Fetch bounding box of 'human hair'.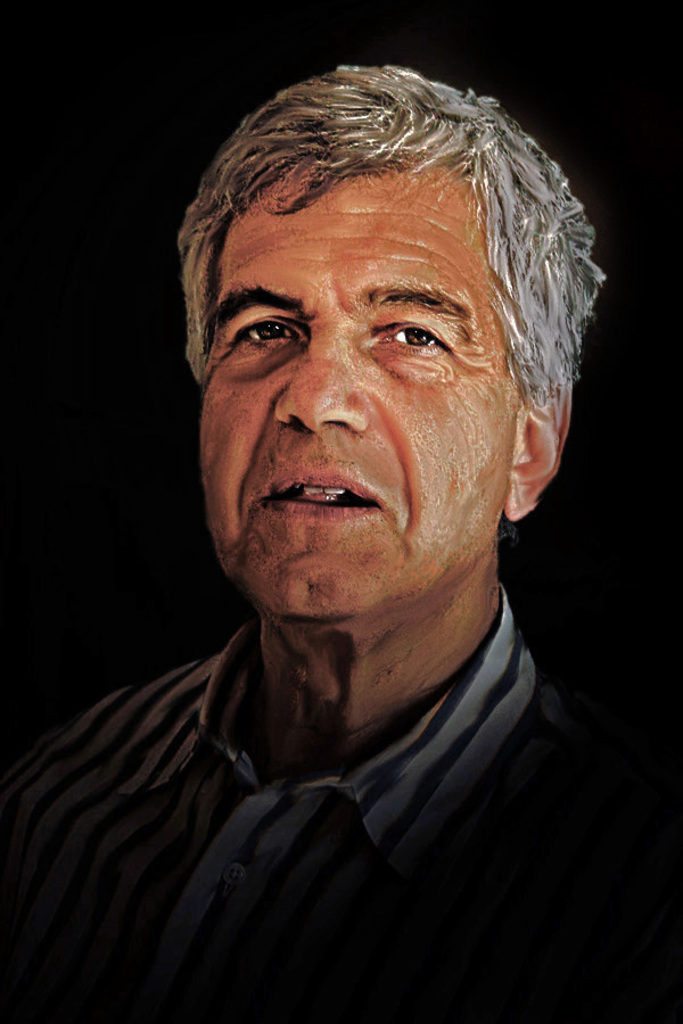
Bbox: 170 64 603 412.
